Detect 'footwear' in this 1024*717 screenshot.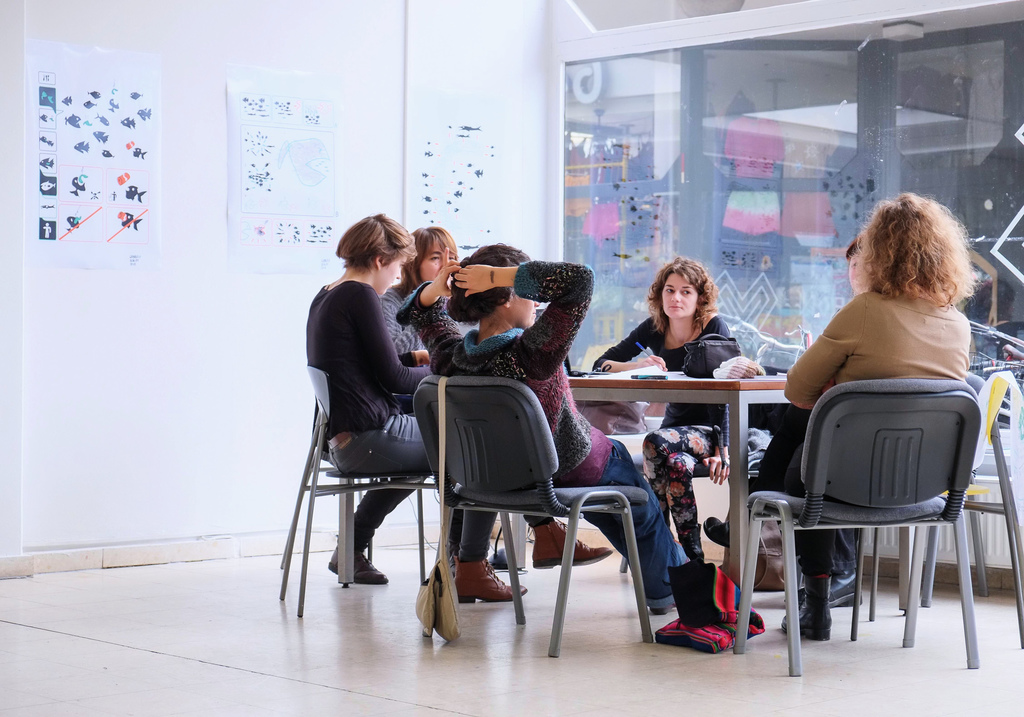
Detection: pyautogui.locateOnScreen(328, 545, 391, 586).
